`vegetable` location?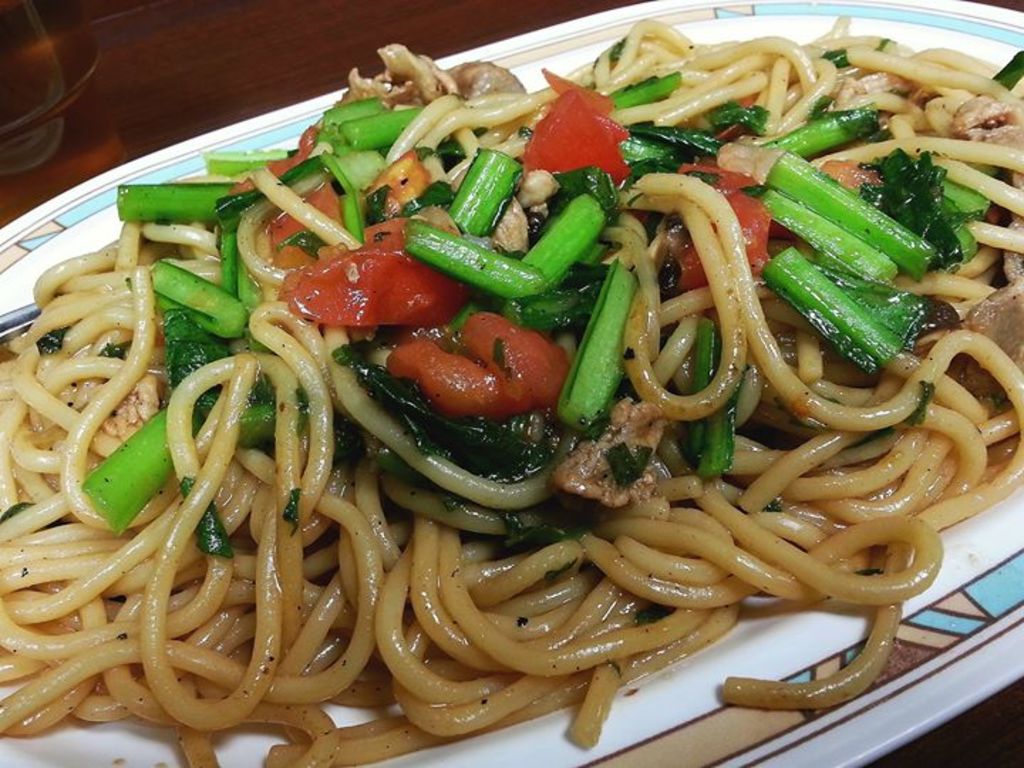
619,138,674,168
